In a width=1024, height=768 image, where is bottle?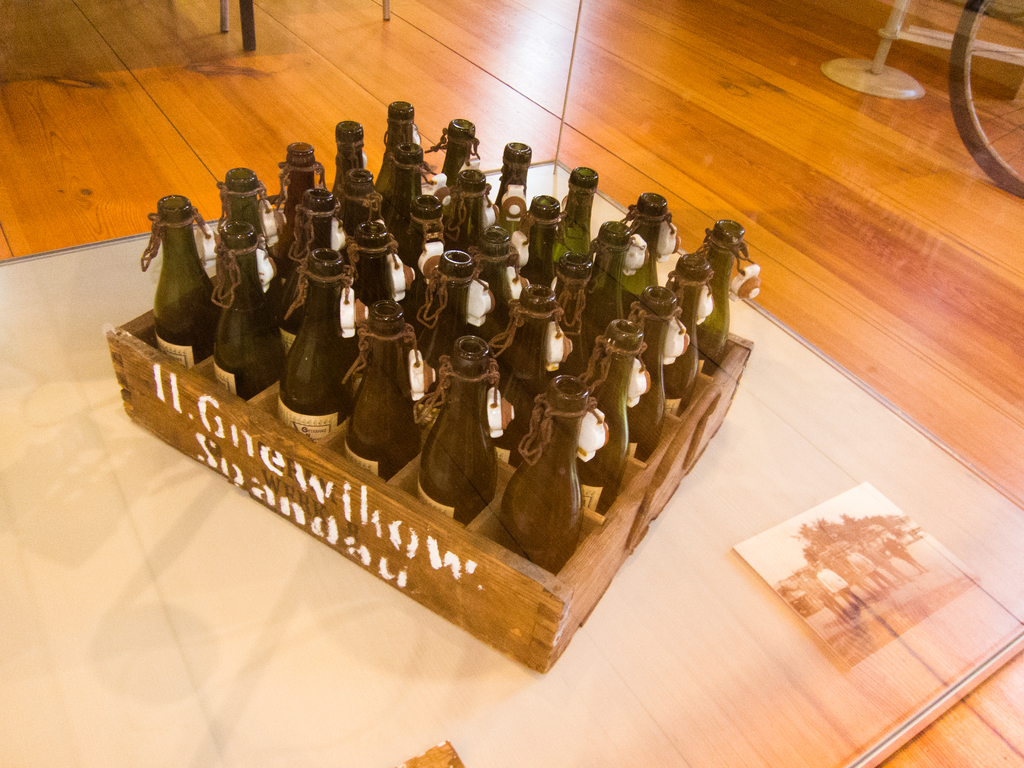
[x1=588, y1=317, x2=640, y2=497].
